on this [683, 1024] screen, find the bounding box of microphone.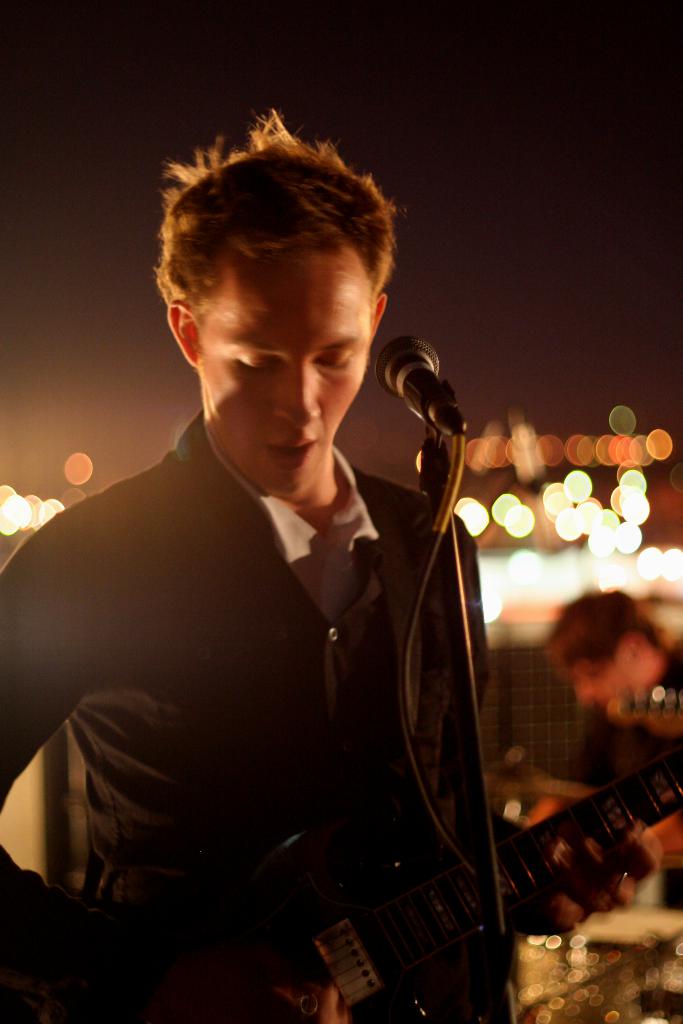
Bounding box: x1=375, y1=331, x2=461, y2=435.
